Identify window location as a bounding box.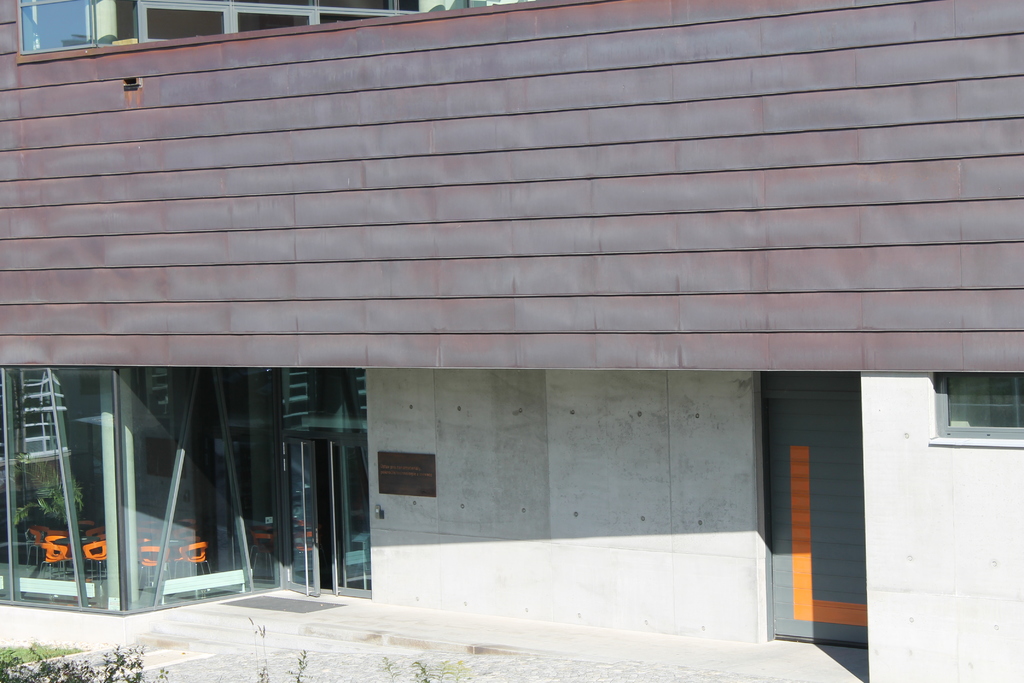
bbox=[929, 375, 1023, 443].
